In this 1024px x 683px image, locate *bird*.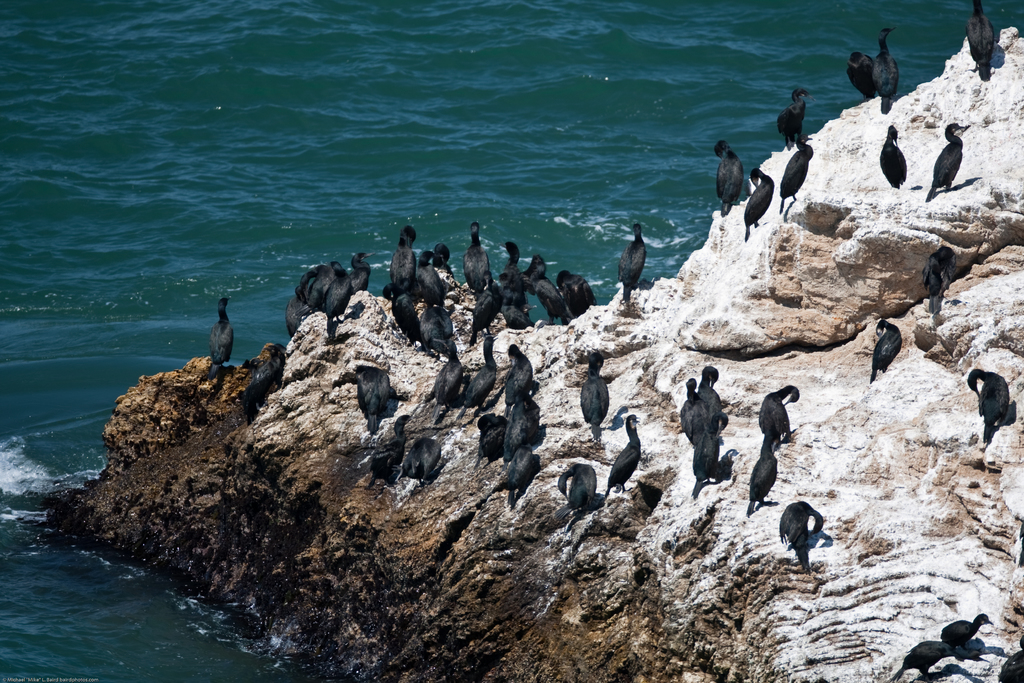
Bounding box: locate(490, 447, 549, 499).
